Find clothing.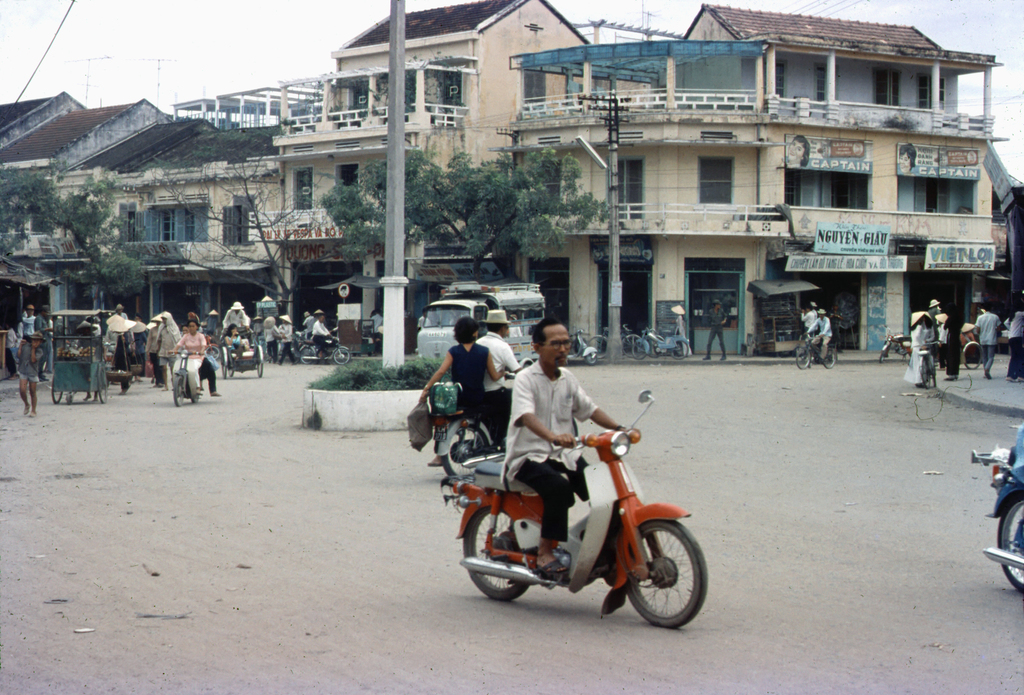
BBox(476, 328, 519, 415).
